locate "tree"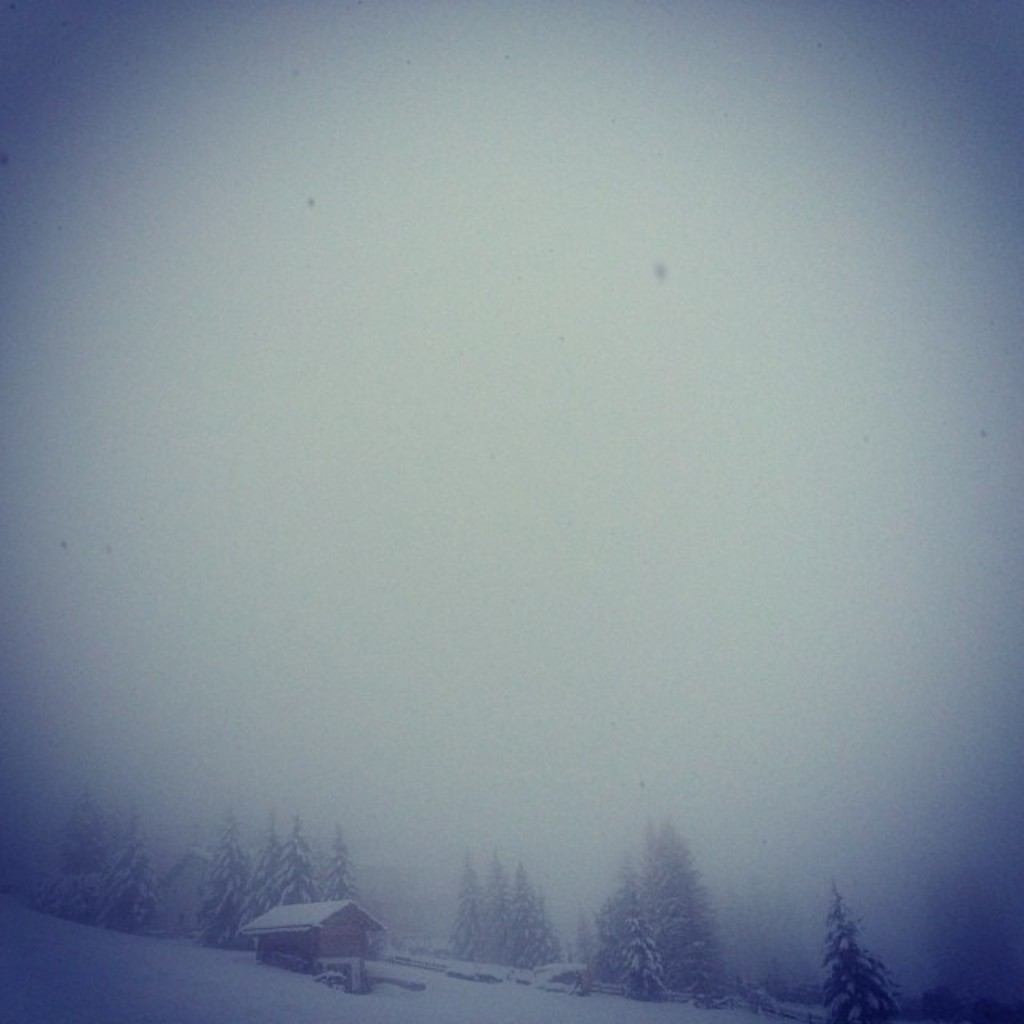
bbox(98, 795, 152, 938)
